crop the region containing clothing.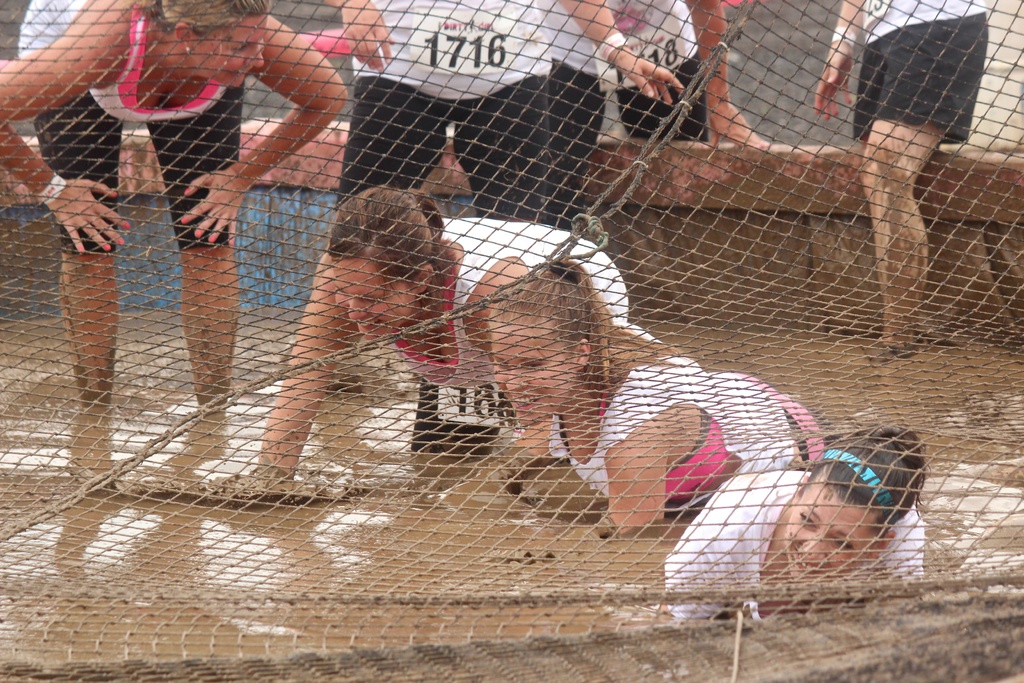
Crop region: 330, 0, 562, 217.
